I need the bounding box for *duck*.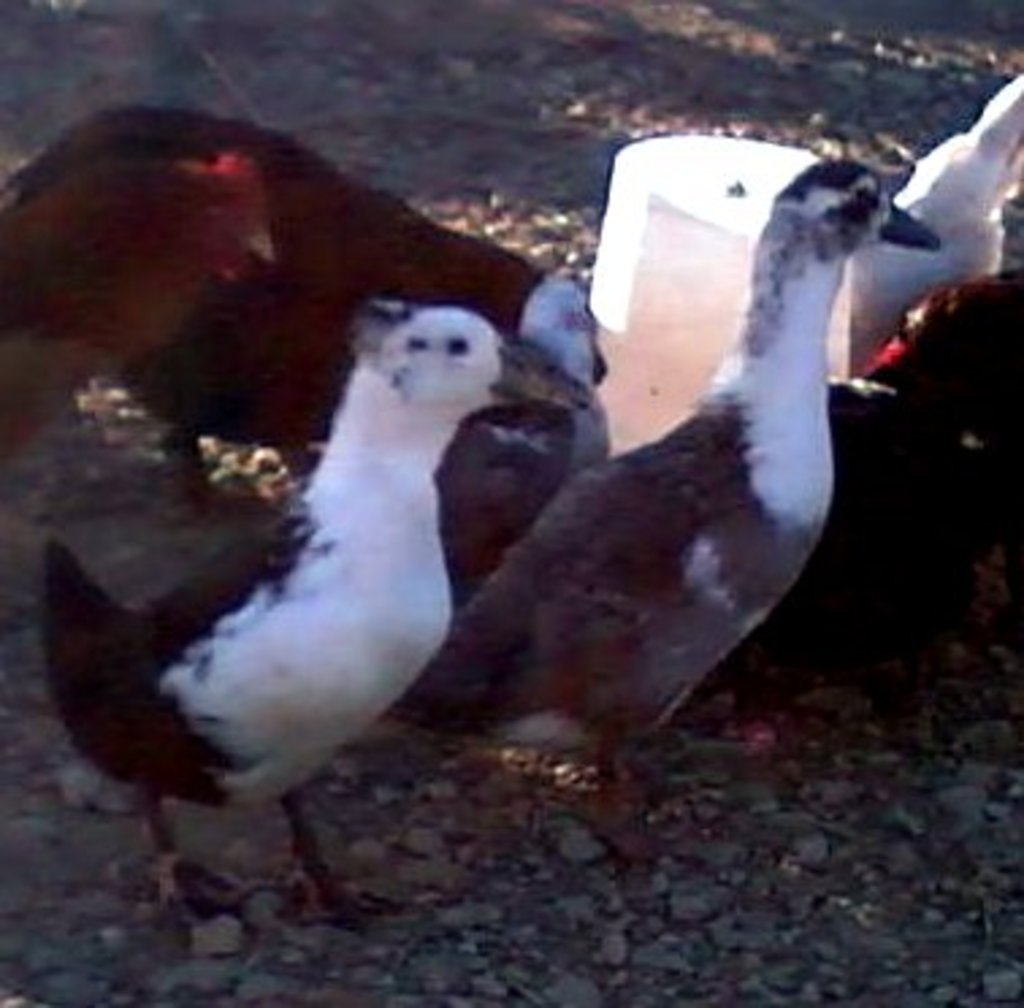
Here it is: box=[813, 73, 1021, 415].
